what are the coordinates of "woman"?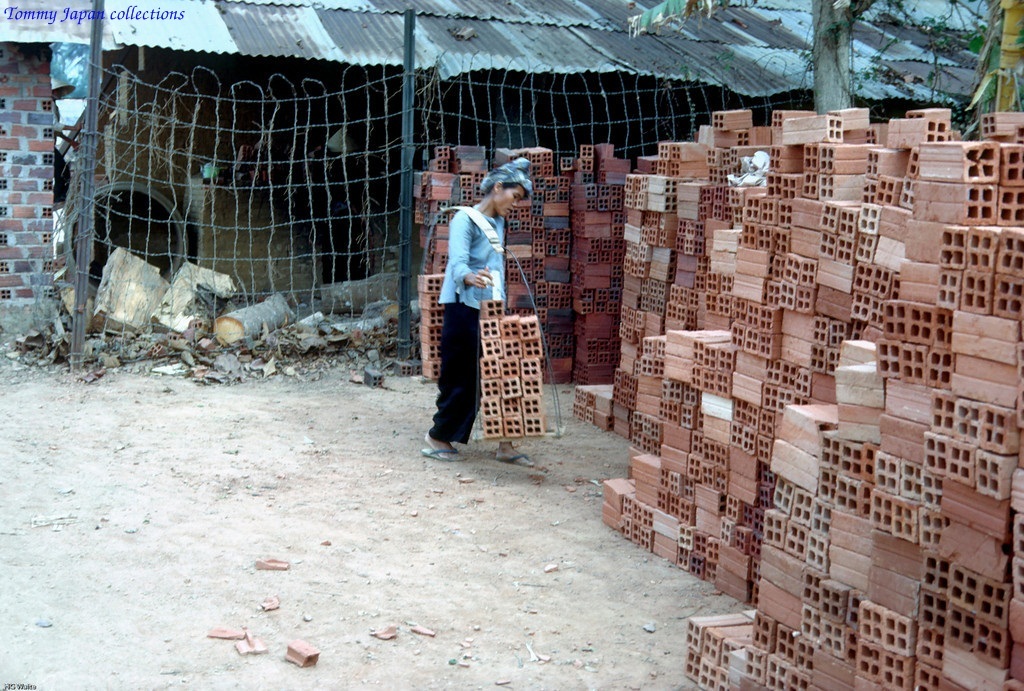
419 170 513 465.
